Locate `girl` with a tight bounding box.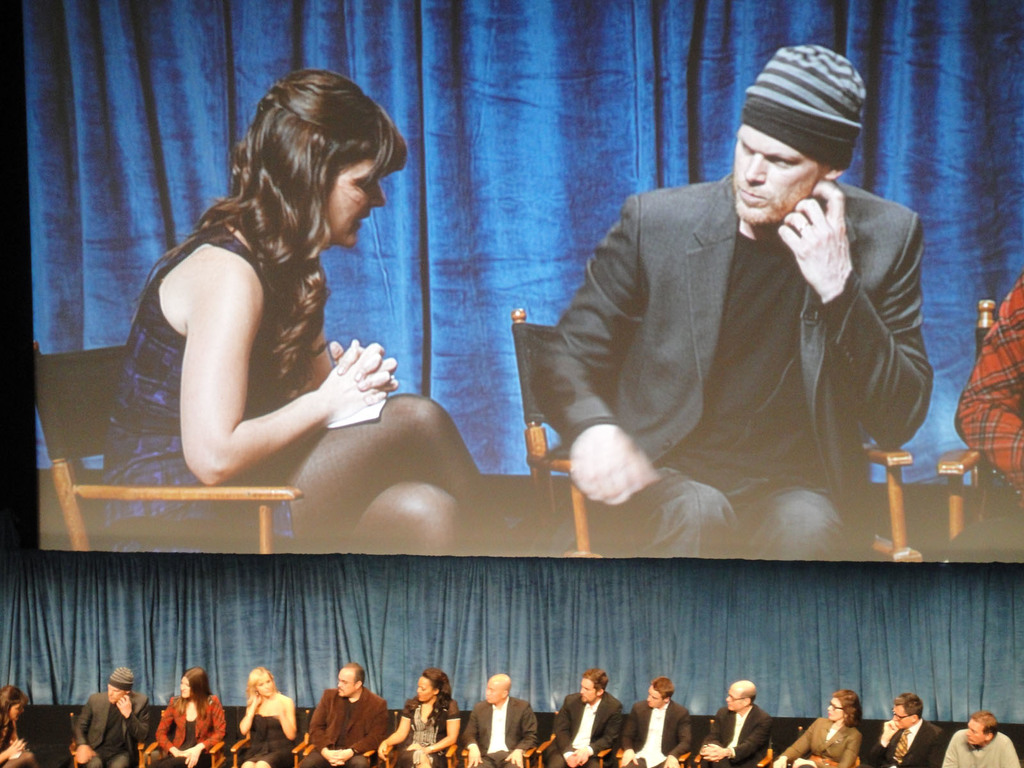
{"x1": 115, "y1": 63, "x2": 540, "y2": 548}.
